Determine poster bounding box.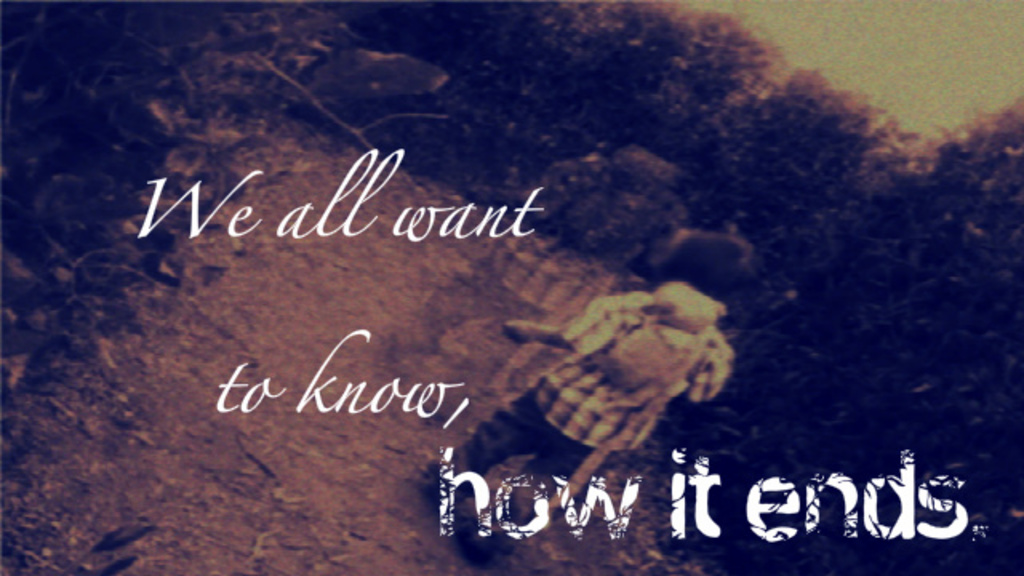
Determined: (x1=0, y1=0, x2=1022, y2=574).
